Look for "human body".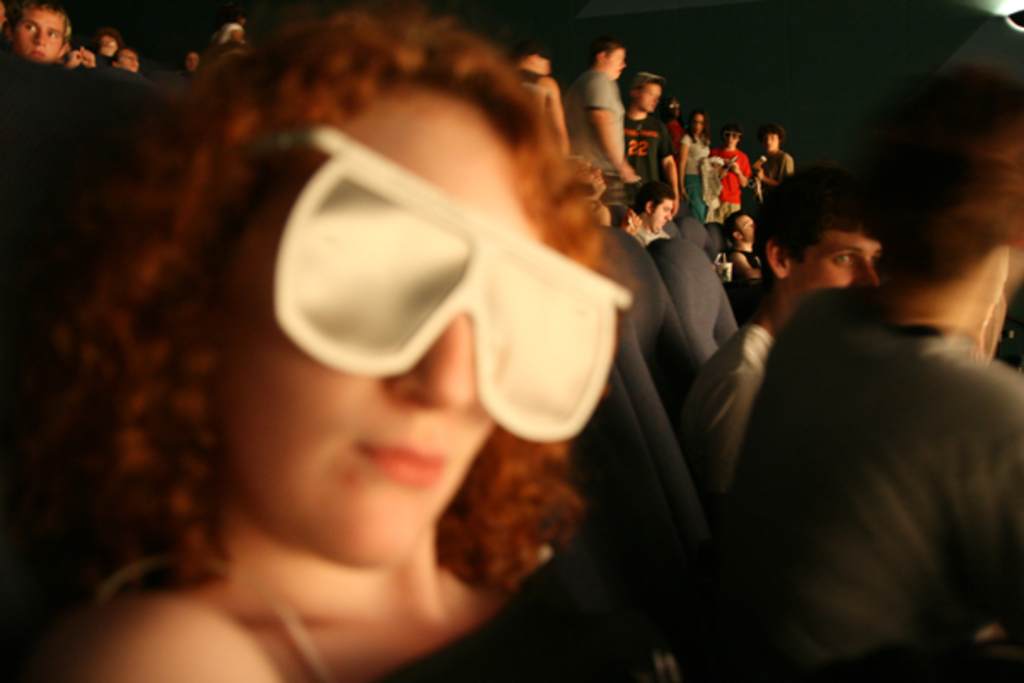
Found: [x1=567, y1=22, x2=655, y2=203].
